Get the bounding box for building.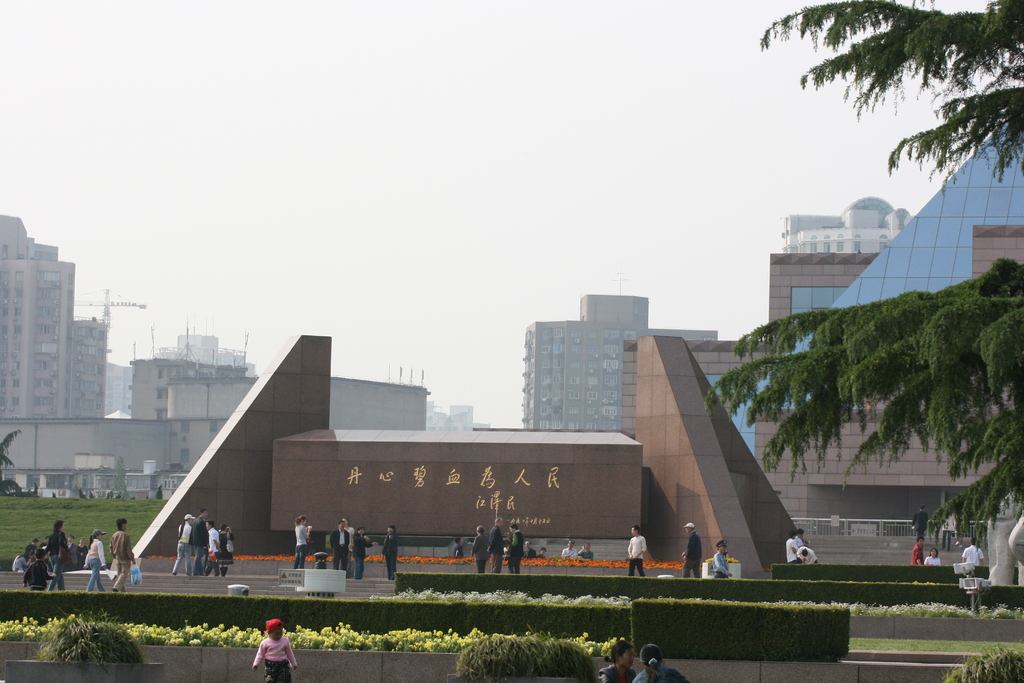
(780,188,909,258).
